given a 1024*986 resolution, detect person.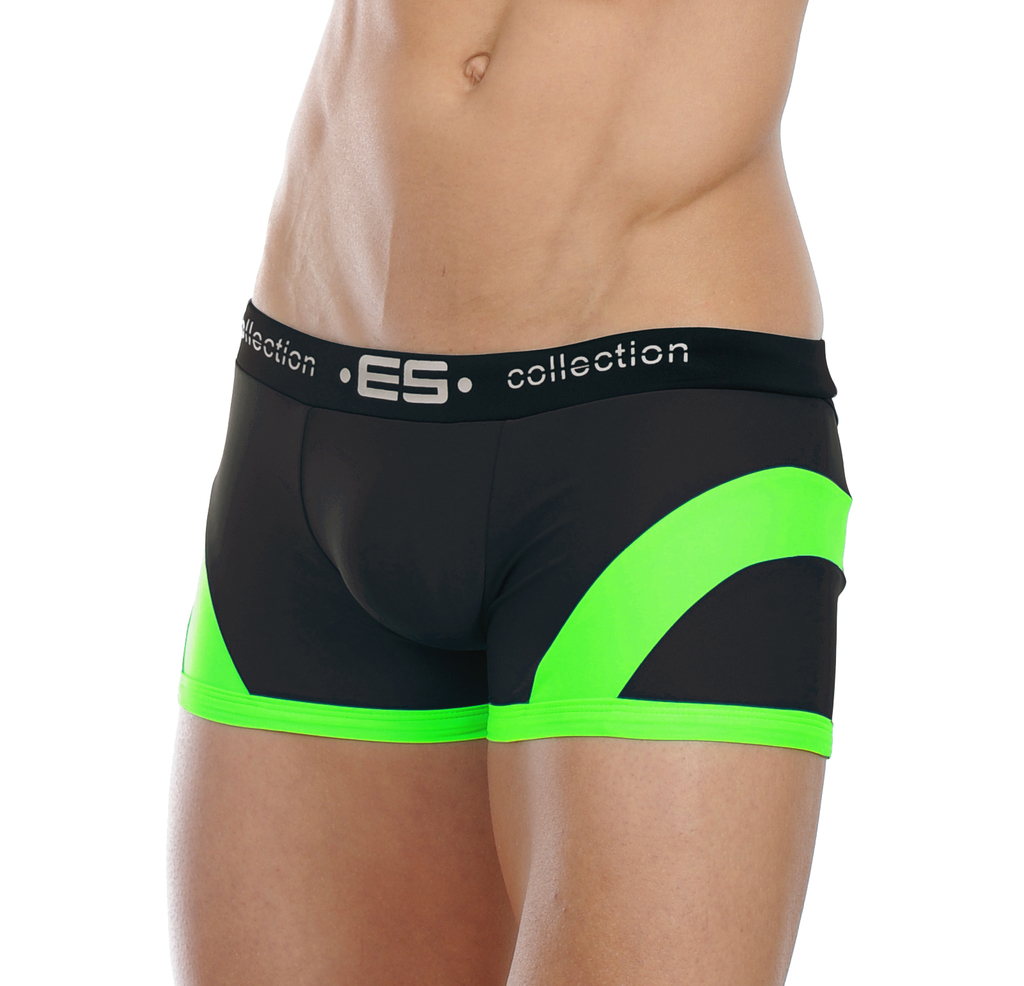
[60, 0, 949, 953].
